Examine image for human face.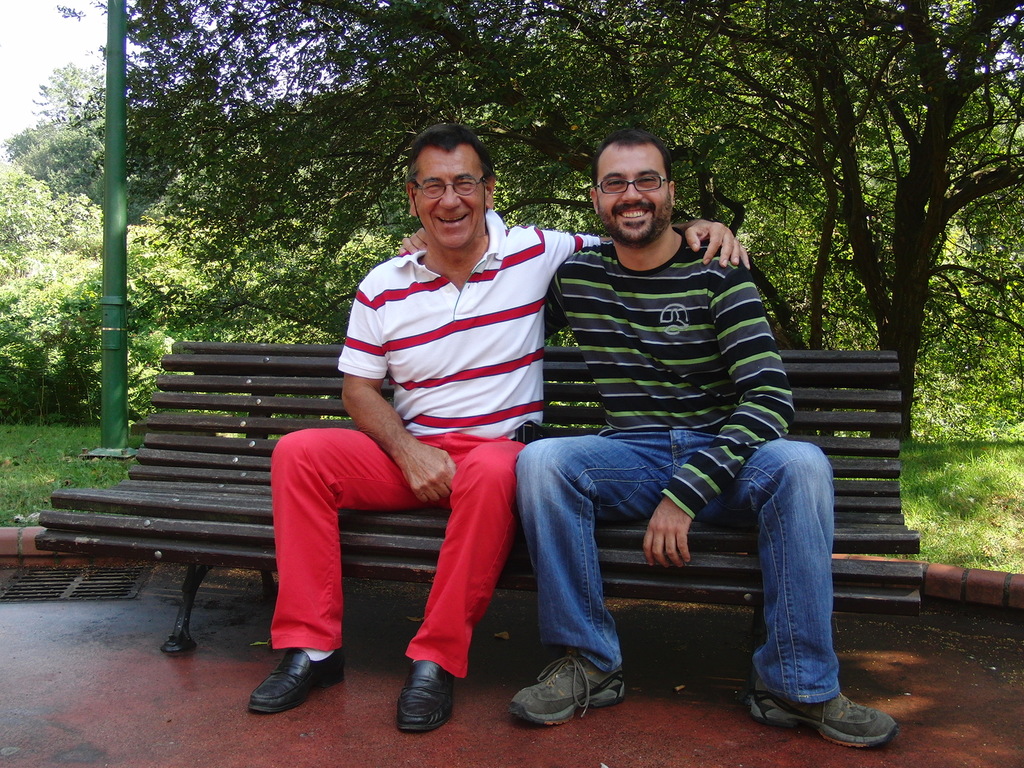
Examination result: crop(417, 148, 486, 245).
